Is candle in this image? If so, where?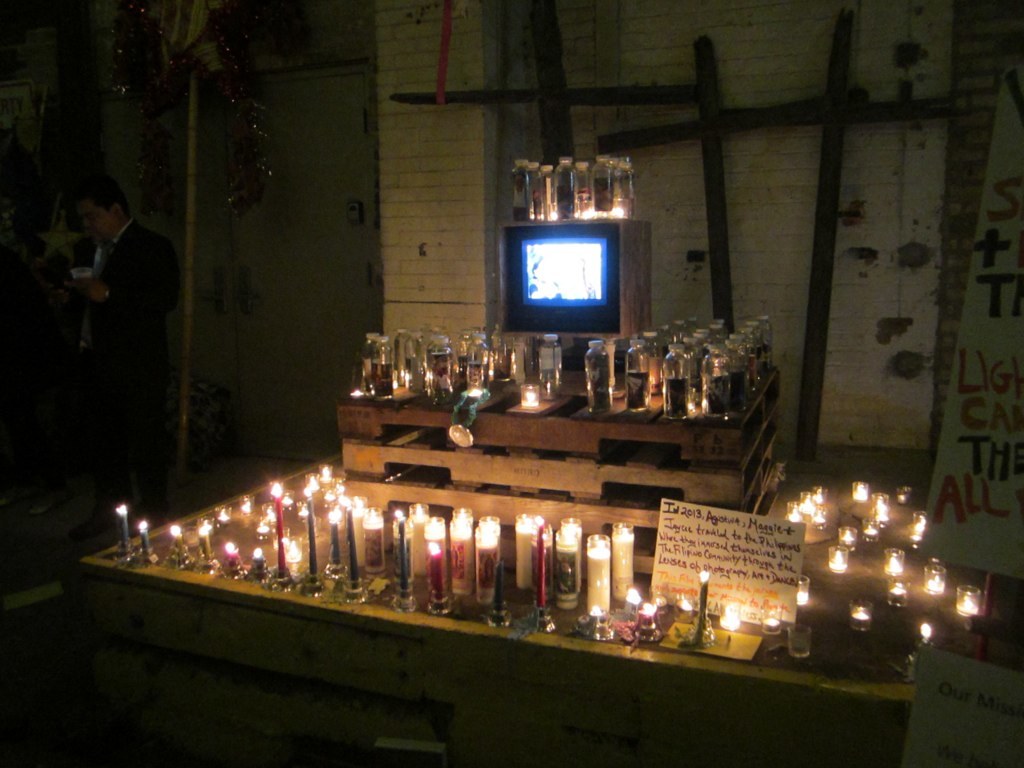
Yes, at {"left": 274, "top": 484, "right": 284, "bottom": 578}.
